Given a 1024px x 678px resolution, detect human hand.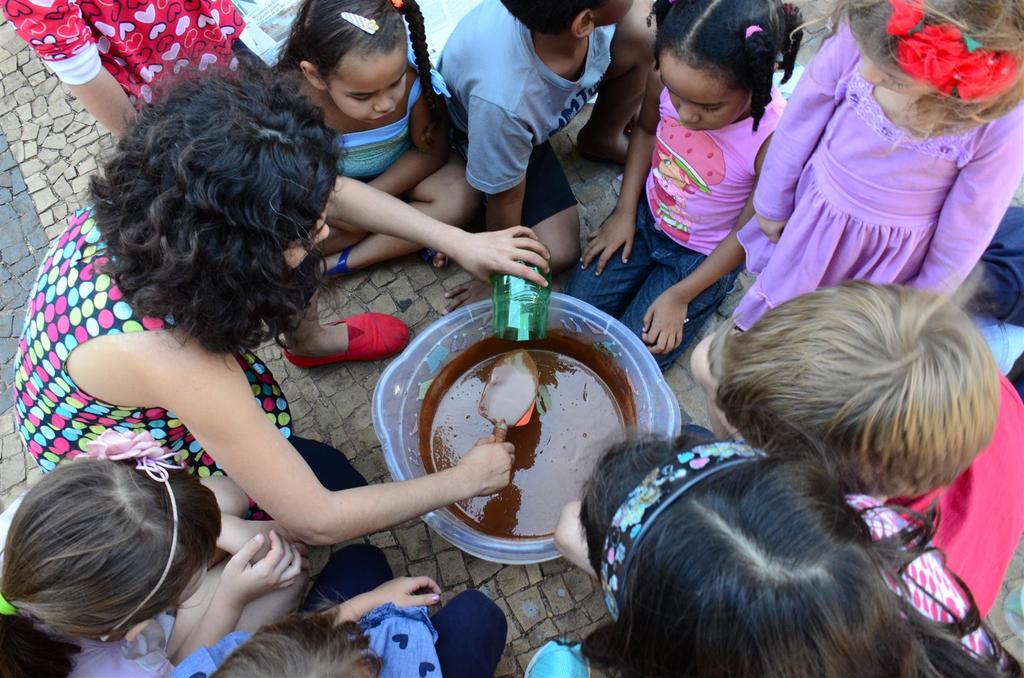
<box>228,520,314,575</box>.
